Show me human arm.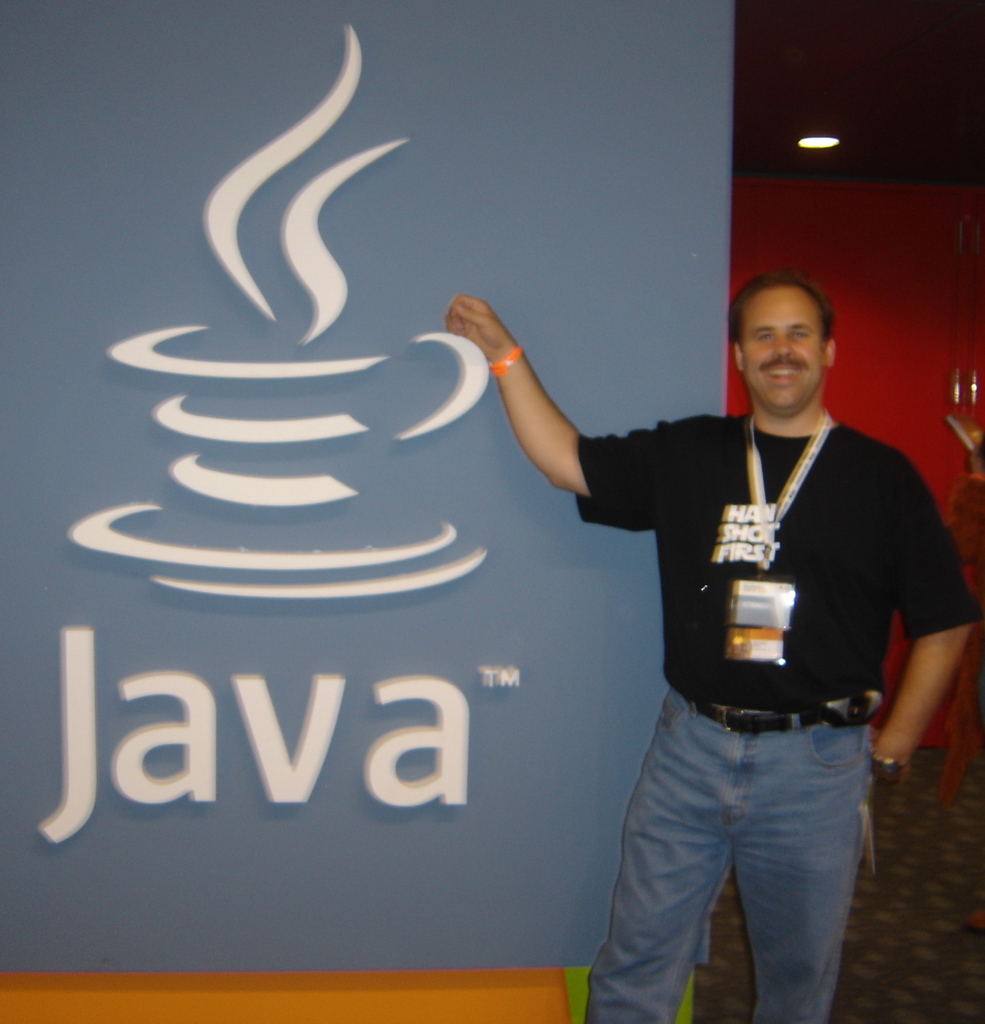
human arm is here: [470, 304, 636, 543].
